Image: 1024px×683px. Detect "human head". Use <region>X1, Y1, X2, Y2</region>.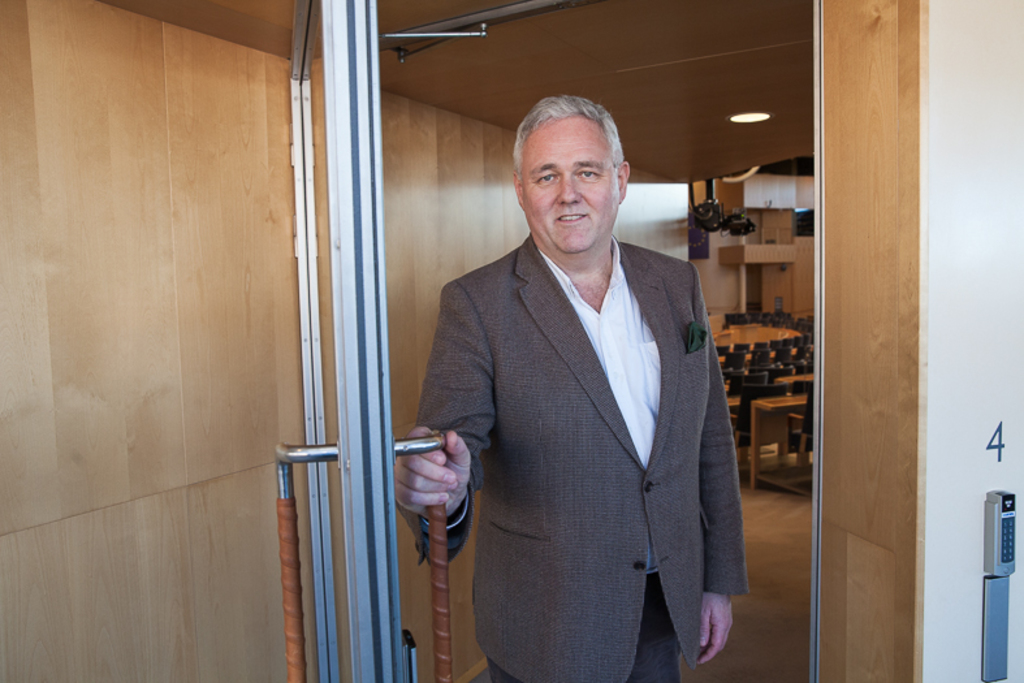
<region>504, 78, 638, 254</region>.
